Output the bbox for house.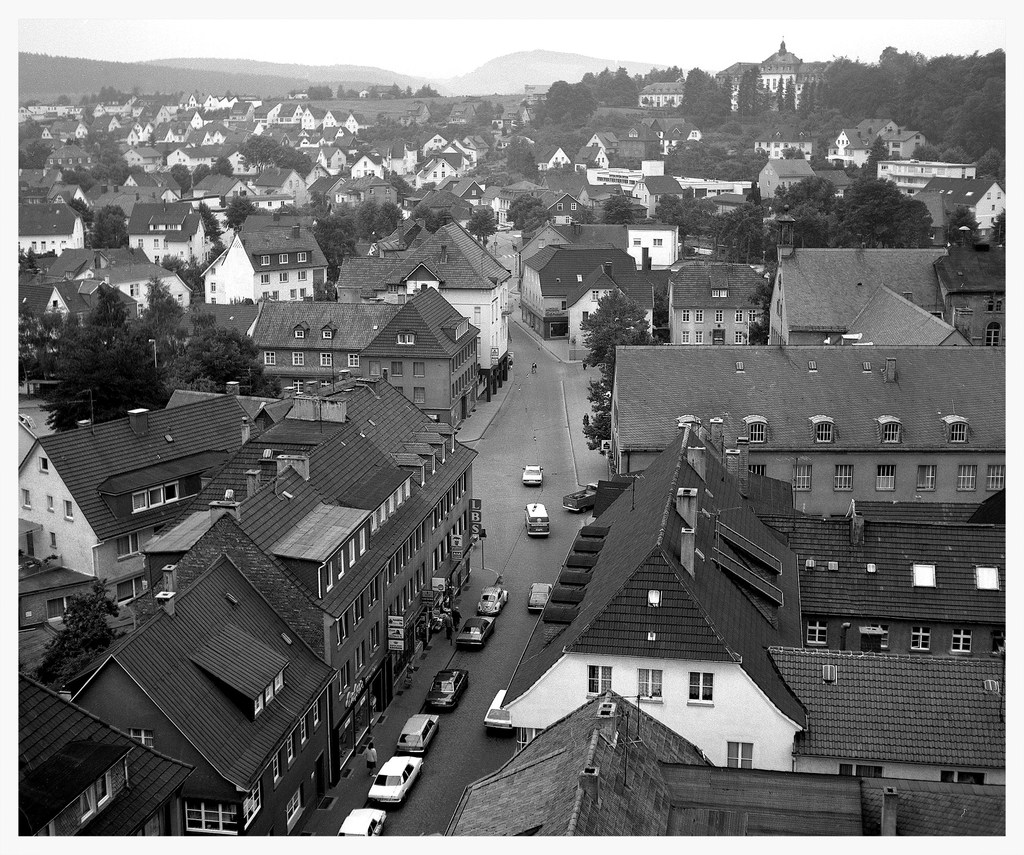
(x1=755, y1=241, x2=947, y2=338).
